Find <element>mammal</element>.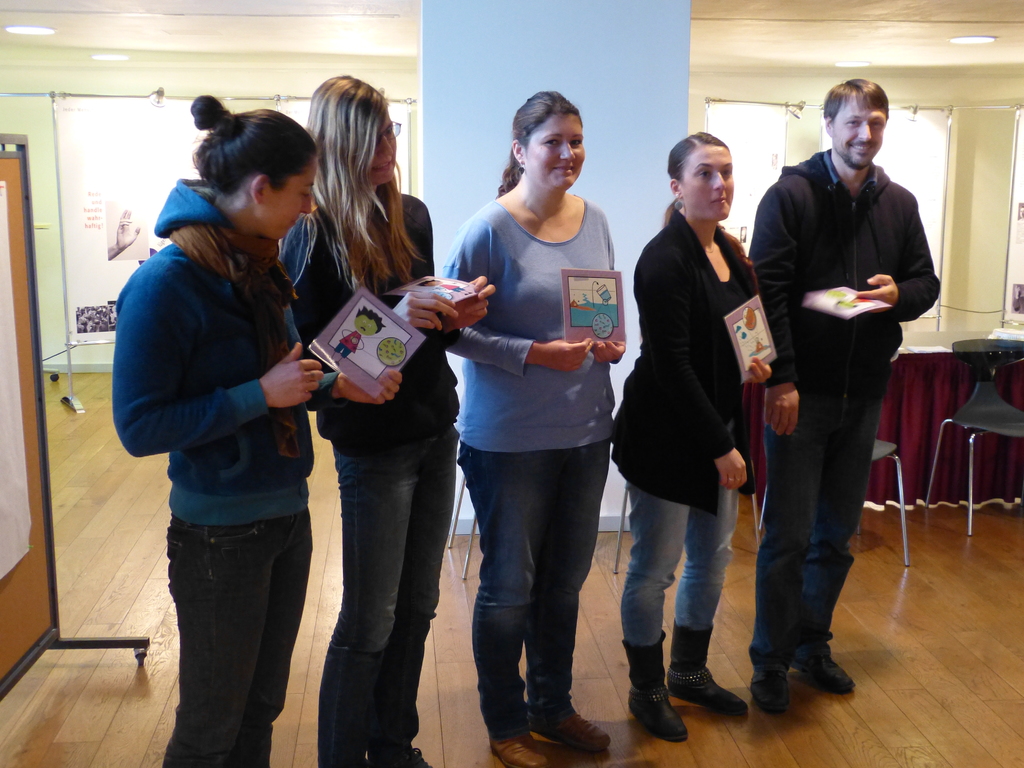
611/131/778/743.
